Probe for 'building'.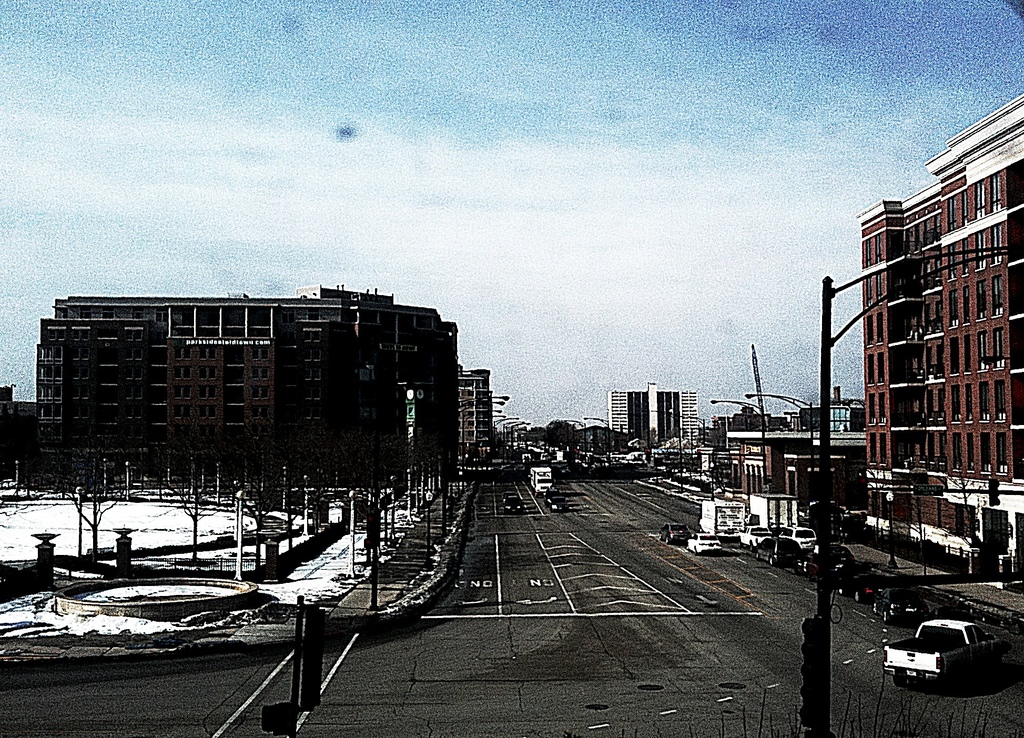
Probe result: rect(38, 284, 455, 493).
